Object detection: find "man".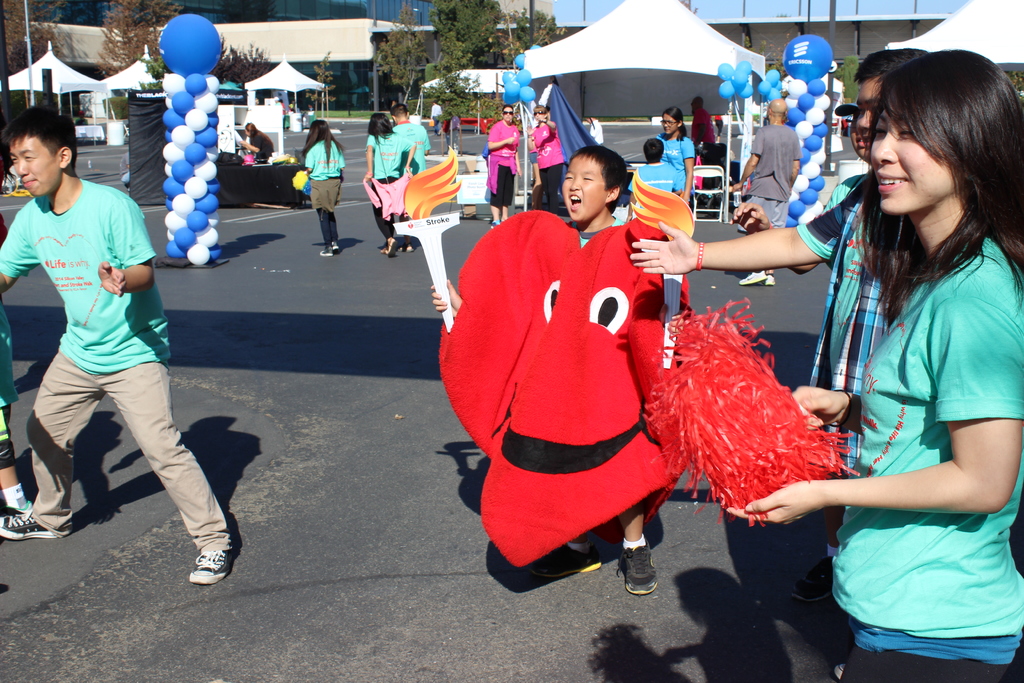
bbox=[0, 103, 234, 584].
